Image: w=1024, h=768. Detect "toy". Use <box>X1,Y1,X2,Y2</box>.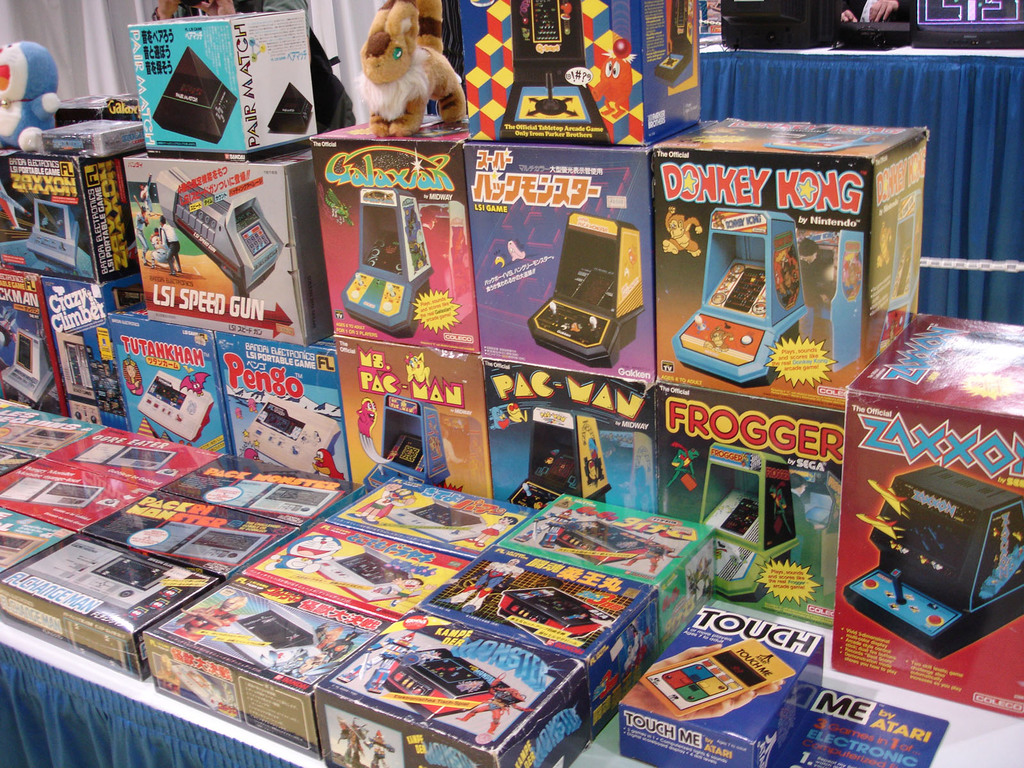
<box>267,84,312,133</box>.
